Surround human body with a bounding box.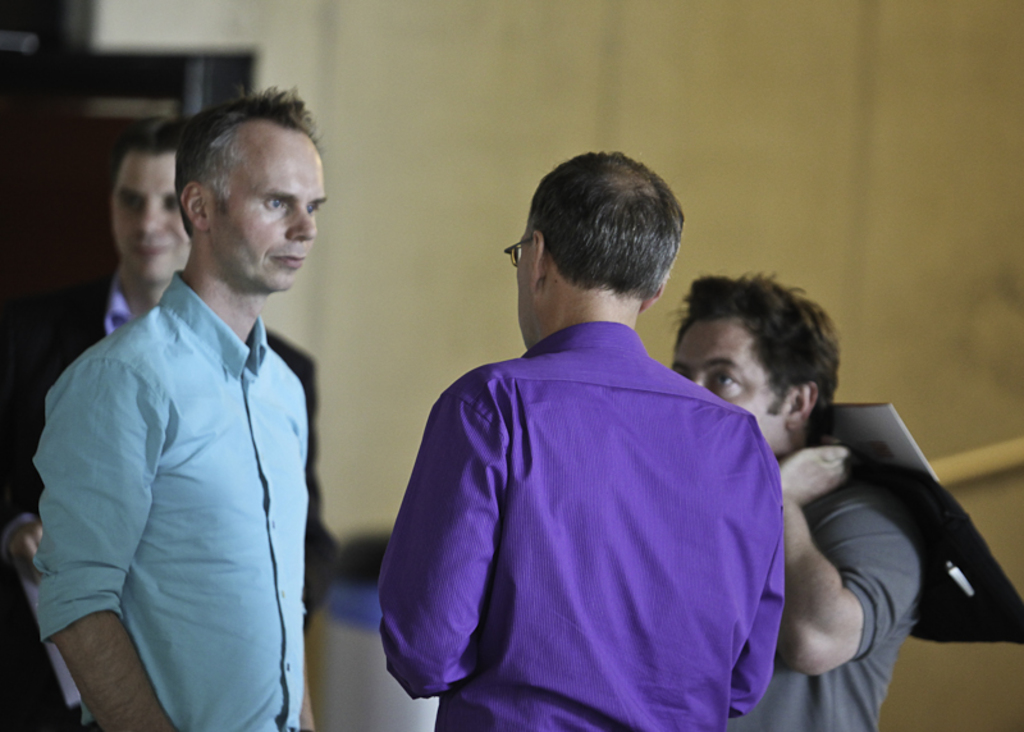
(380, 322, 785, 731).
